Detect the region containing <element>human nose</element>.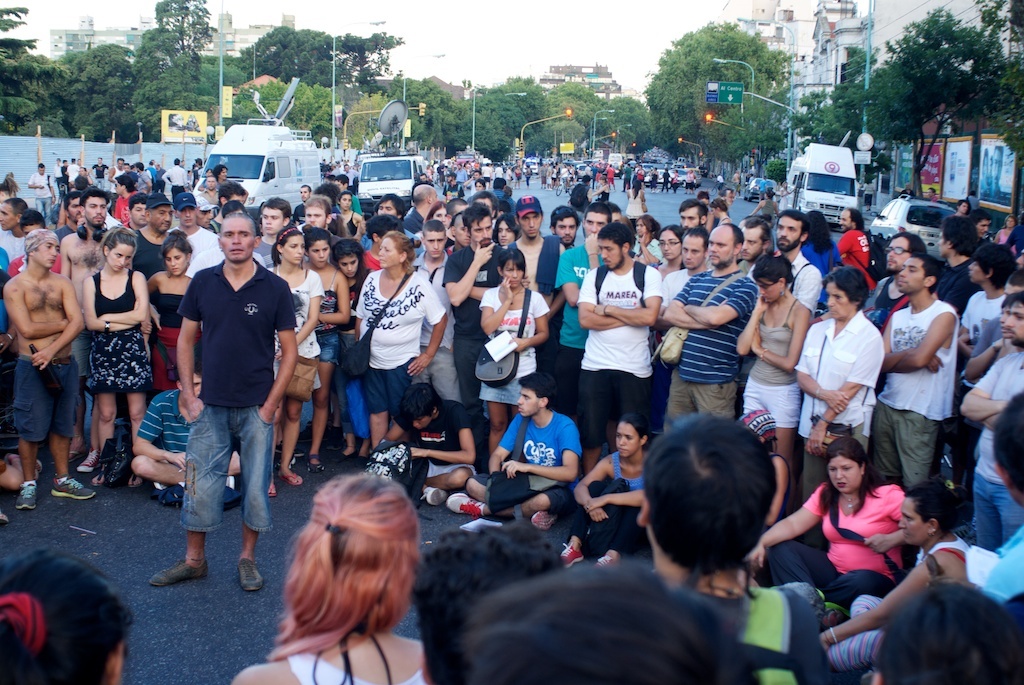
box(966, 262, 976, 270).
